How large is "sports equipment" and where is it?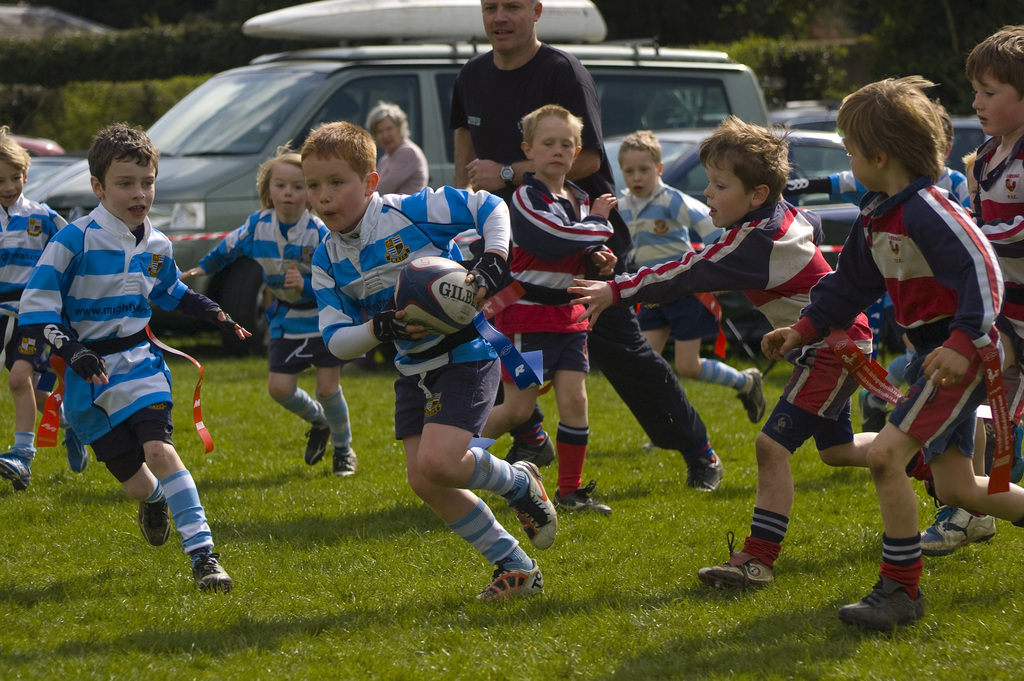
Bounding box: 190:545:232:589.
